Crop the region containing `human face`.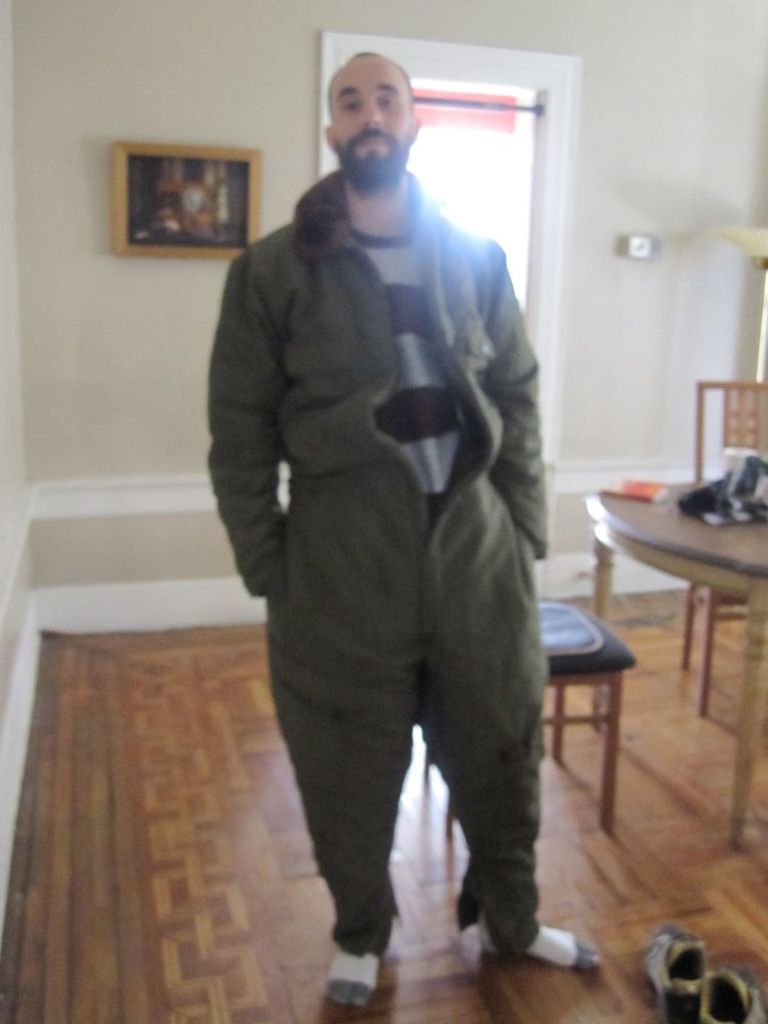
Crop region: <bbox>330, 53, 414, 184</bbox>.
